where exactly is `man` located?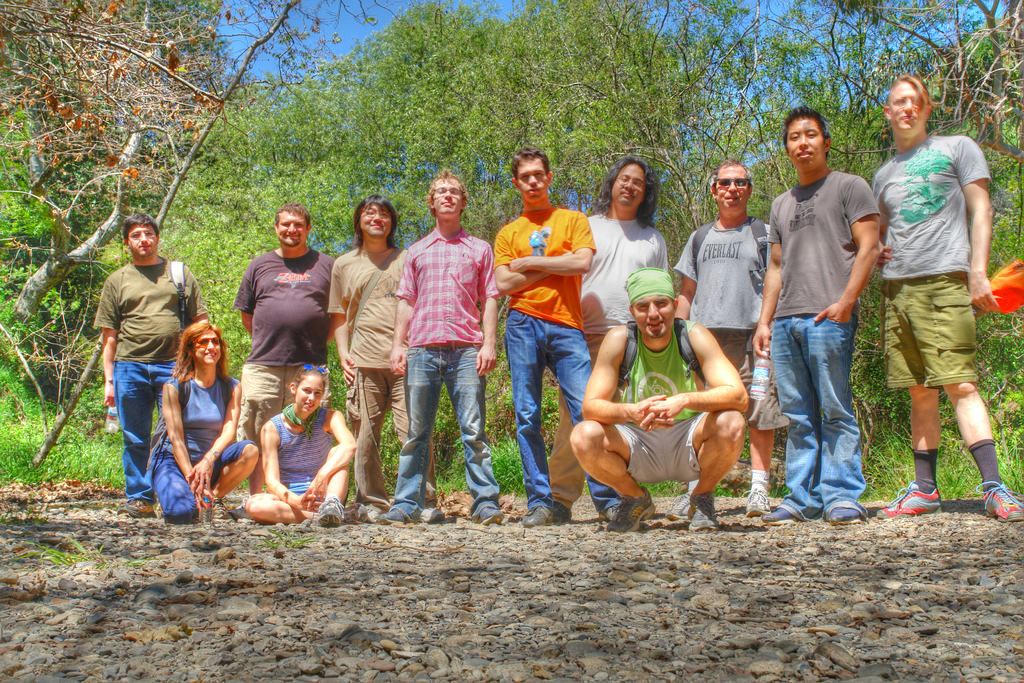
Its bounding box is 546,155,668,523.
